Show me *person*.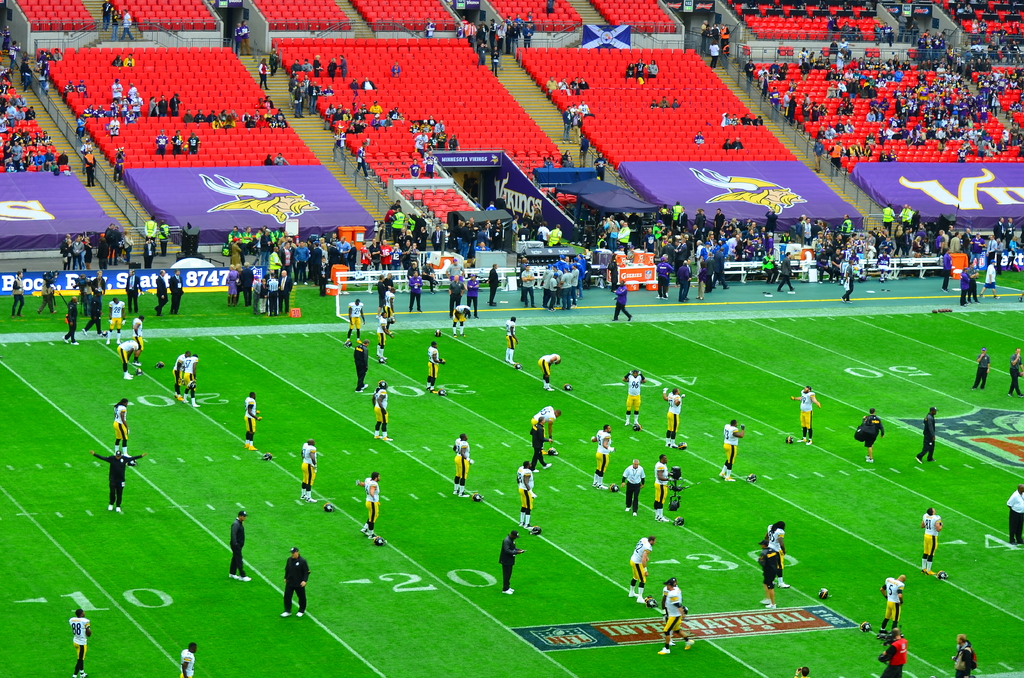
*person* is here: Rect(114, 337, 141, 378).
